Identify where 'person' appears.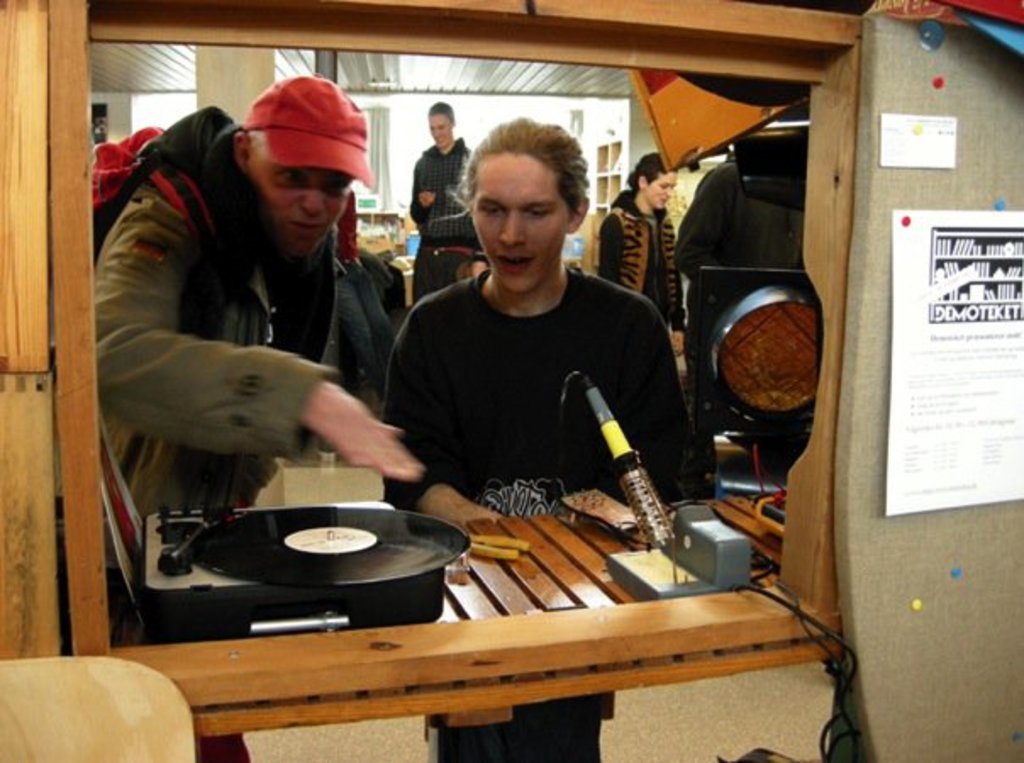
Appears at region(597, 148, 688, 354).
